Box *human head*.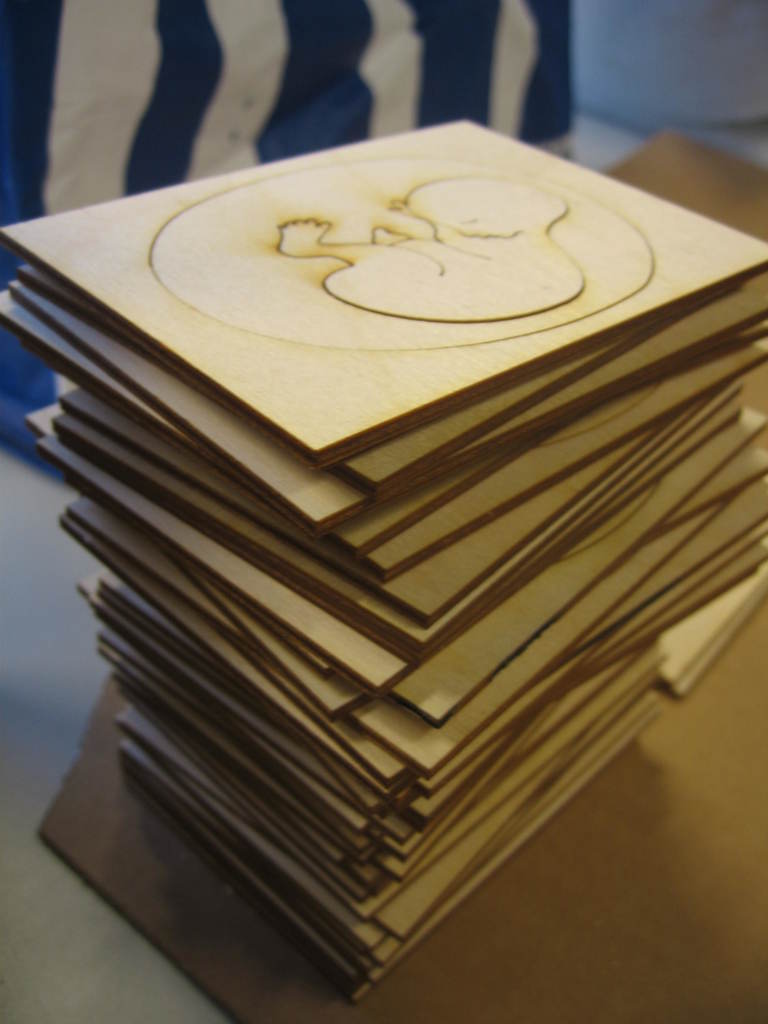
BBox(409, 176, 566, 244).
